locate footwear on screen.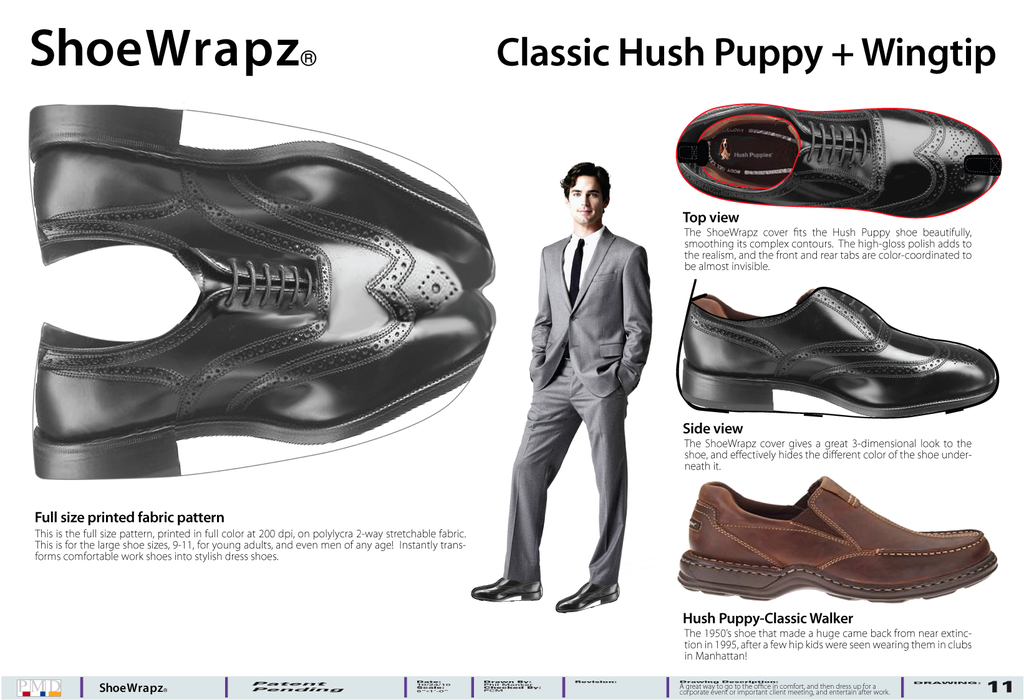
On screen at pyautogui.locateOnScreen(669, 477, 993, 610).
